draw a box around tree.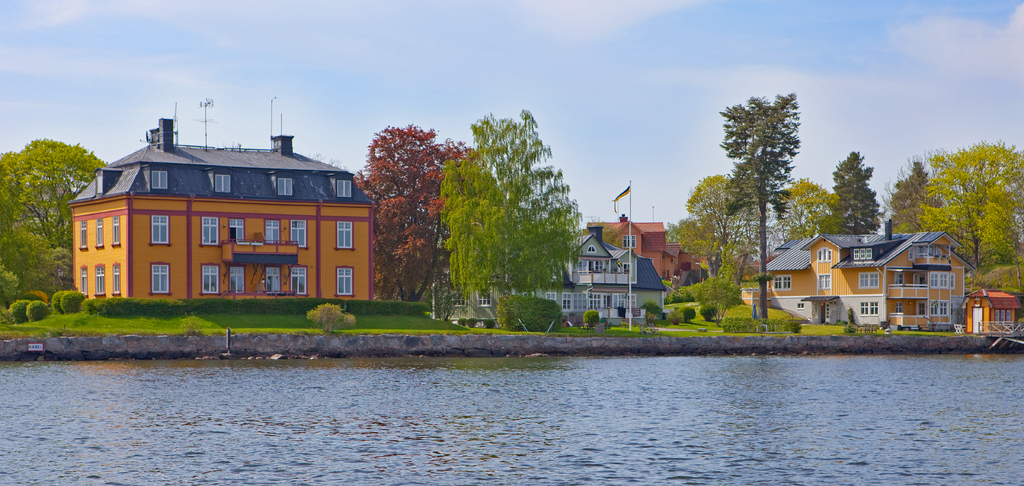
(675, 216, 728, 261).
